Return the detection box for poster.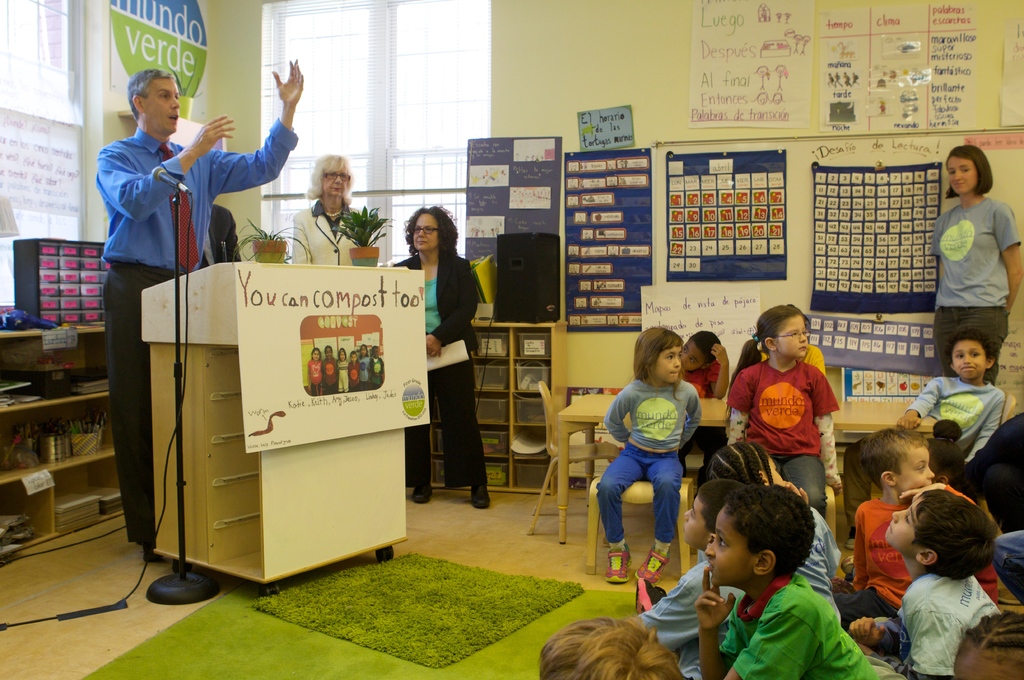
select_region(110, 0, 213, 98).
